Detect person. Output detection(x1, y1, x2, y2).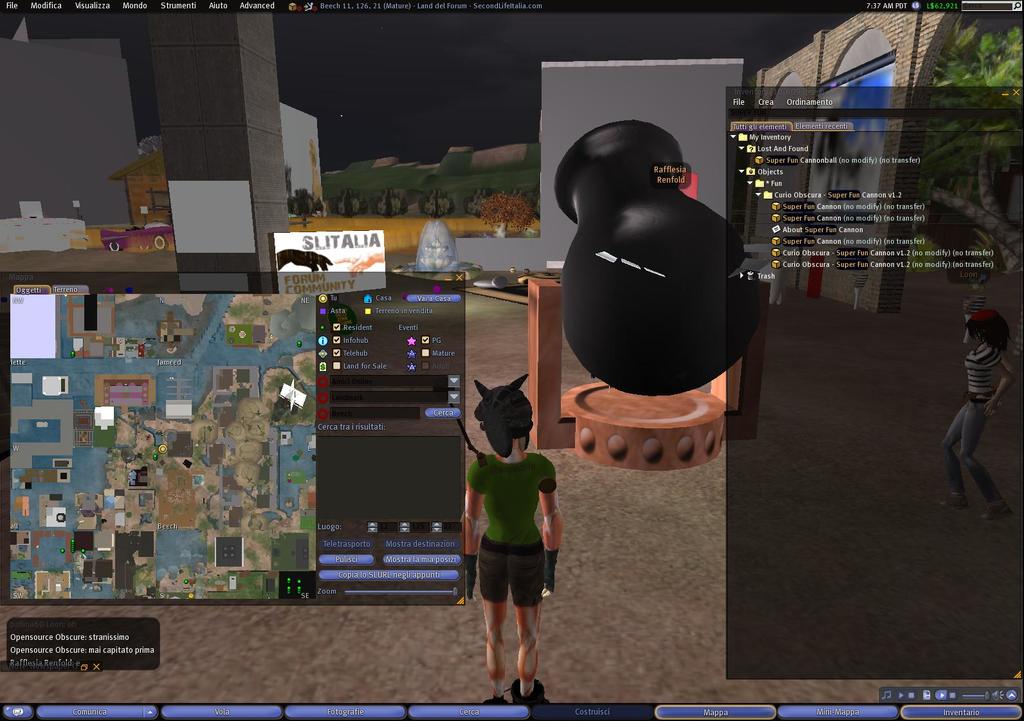
detection(940, 298, 1016, 534).
